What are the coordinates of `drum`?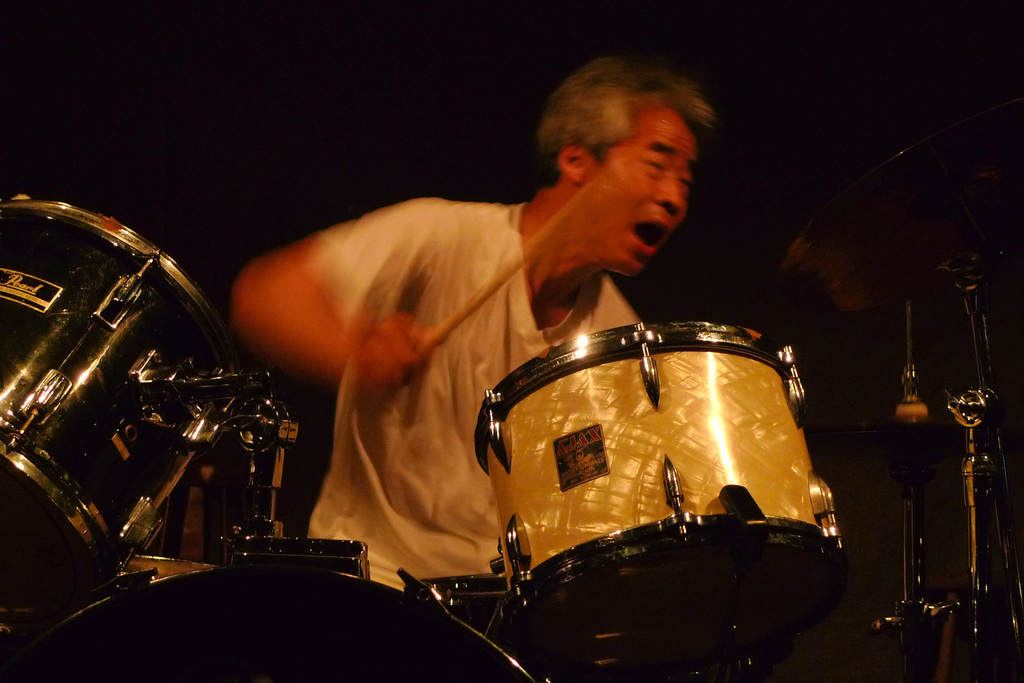
select_region(8, 563, 543, 682).
